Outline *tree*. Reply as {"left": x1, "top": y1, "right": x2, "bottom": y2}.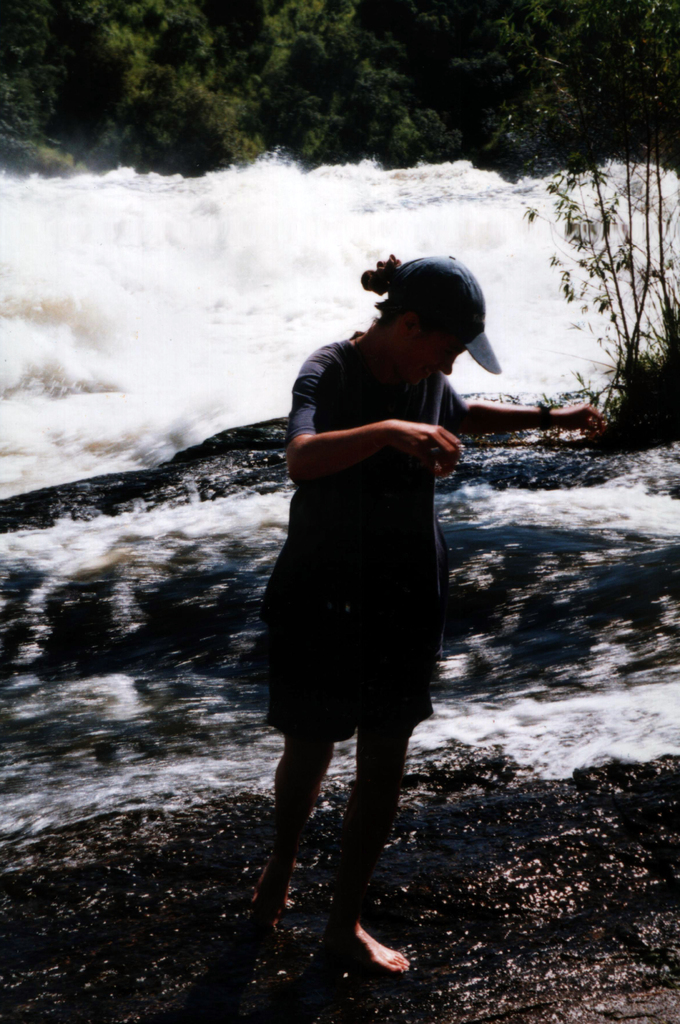
{"left": 0, "top": 0, "right": 679, "bottom": 182}.
